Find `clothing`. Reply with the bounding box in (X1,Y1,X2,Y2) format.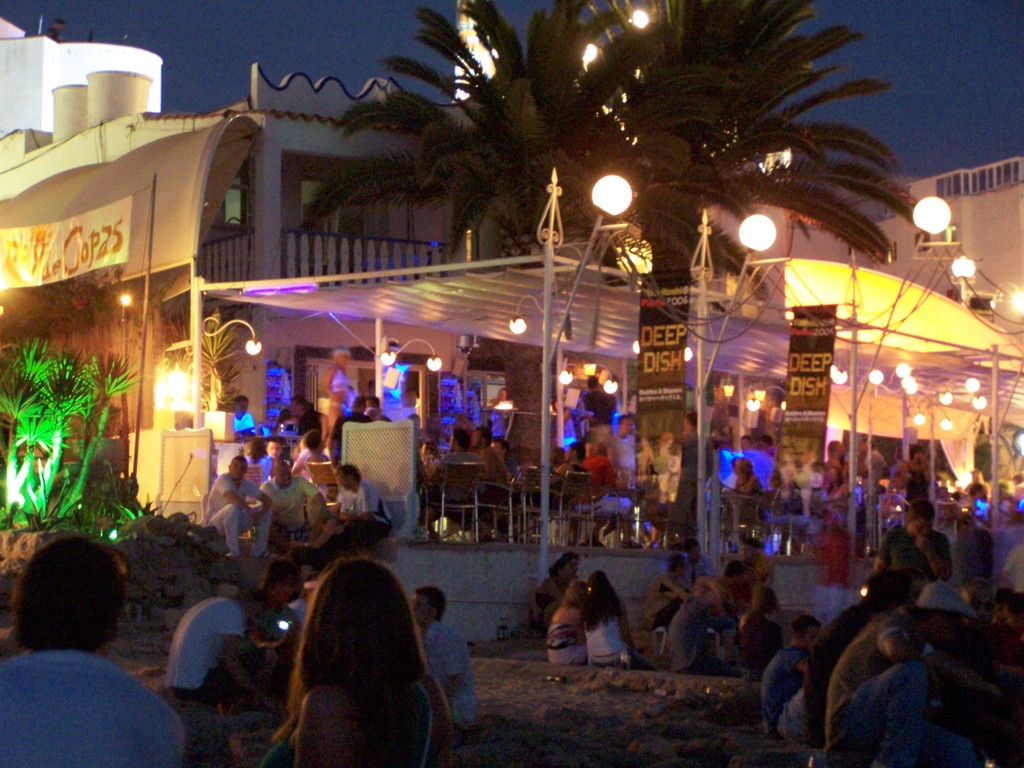
(331,365,361,399).
